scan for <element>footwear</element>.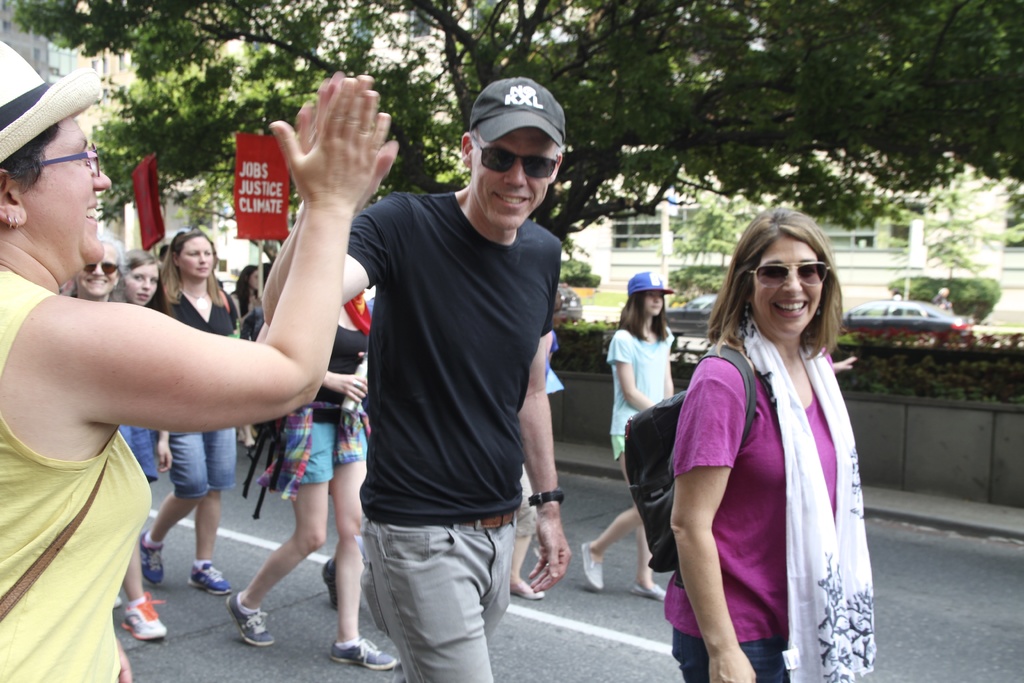
Scan result: select_region(584, 539, 604, 596).
